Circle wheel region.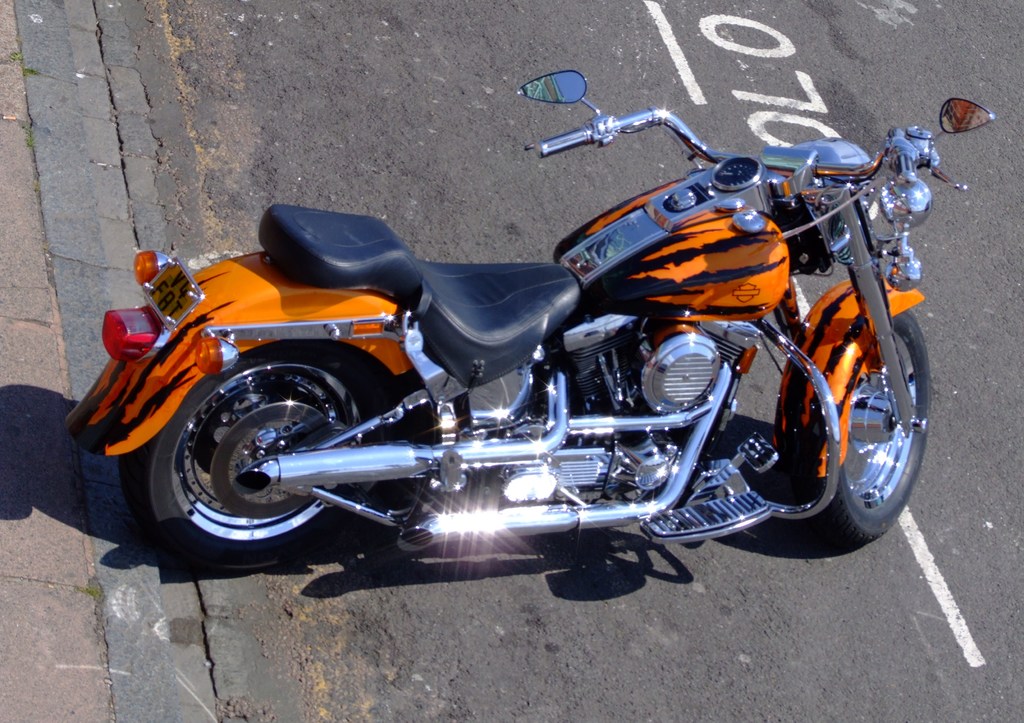
Region: <bbox>767, 311, 926, 546</bbox>.
